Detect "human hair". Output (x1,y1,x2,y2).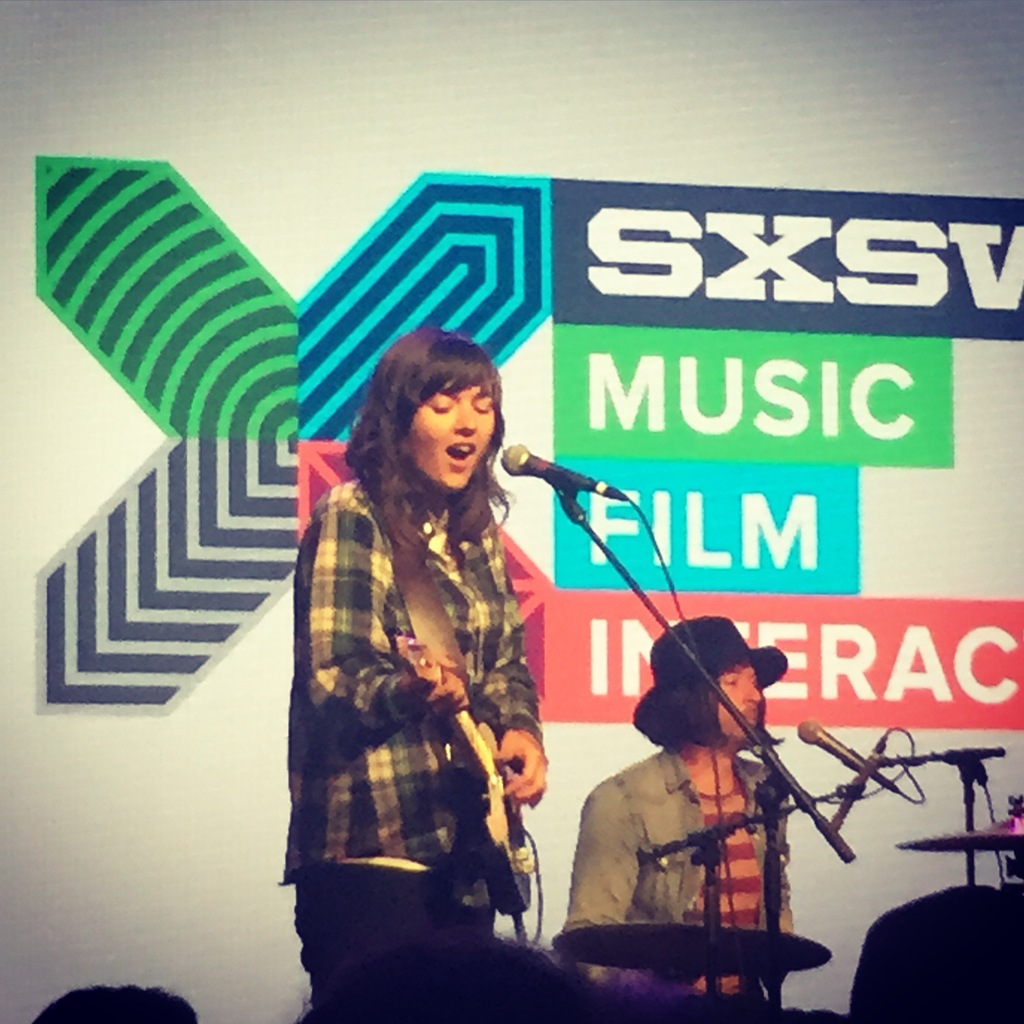
(354,326,527,543).
